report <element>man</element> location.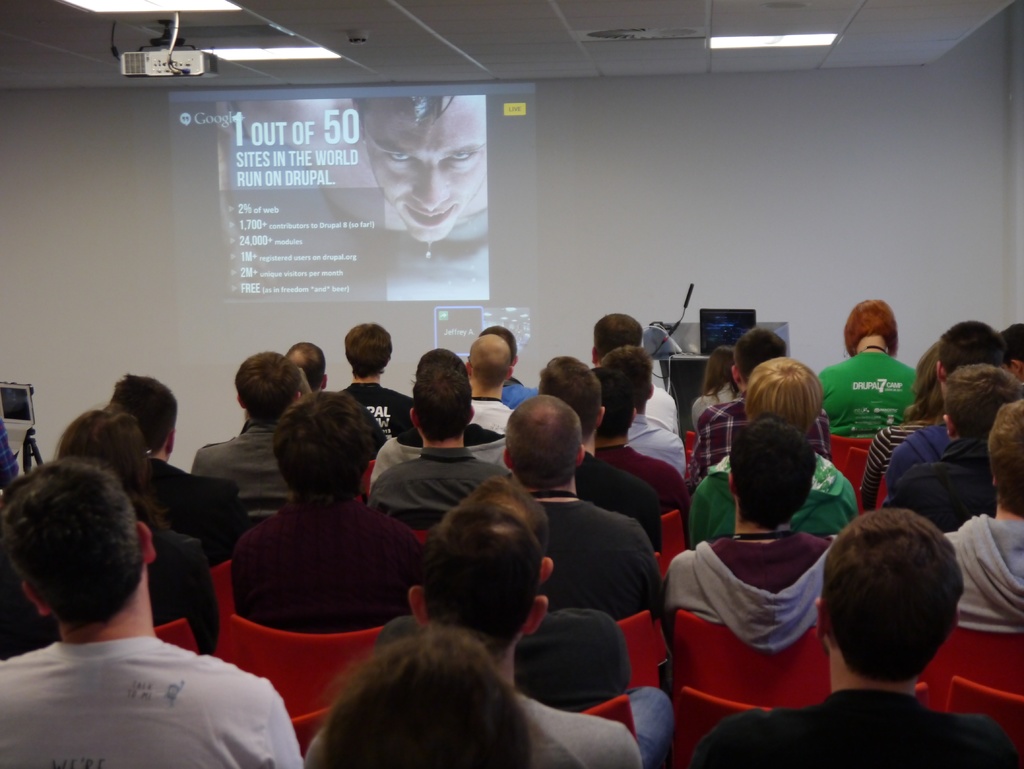
Report: pyautogui.locateOnScreen(589, 316, 679, 435).
